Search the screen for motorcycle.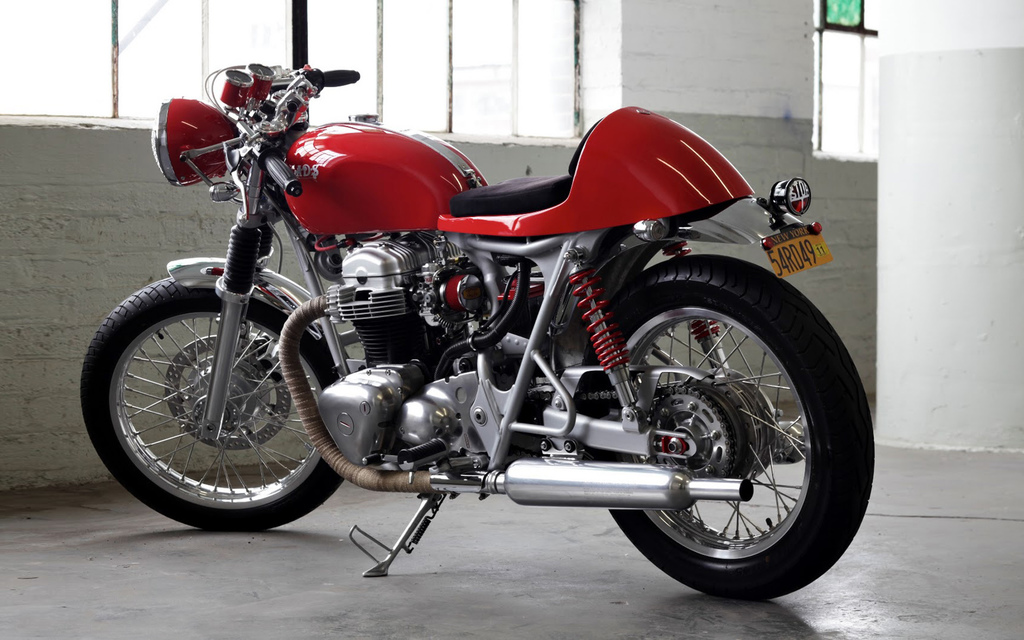
Found at BBox(90, 18, 856, 620).
